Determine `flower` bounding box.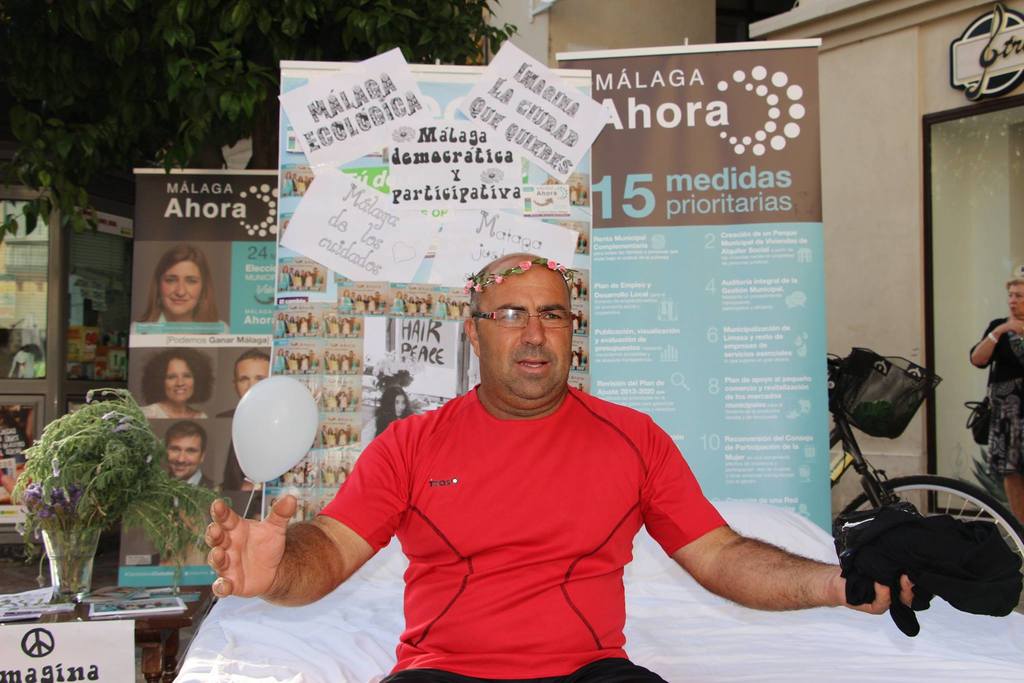
Determined: <box>101,407,116,422</box>.
